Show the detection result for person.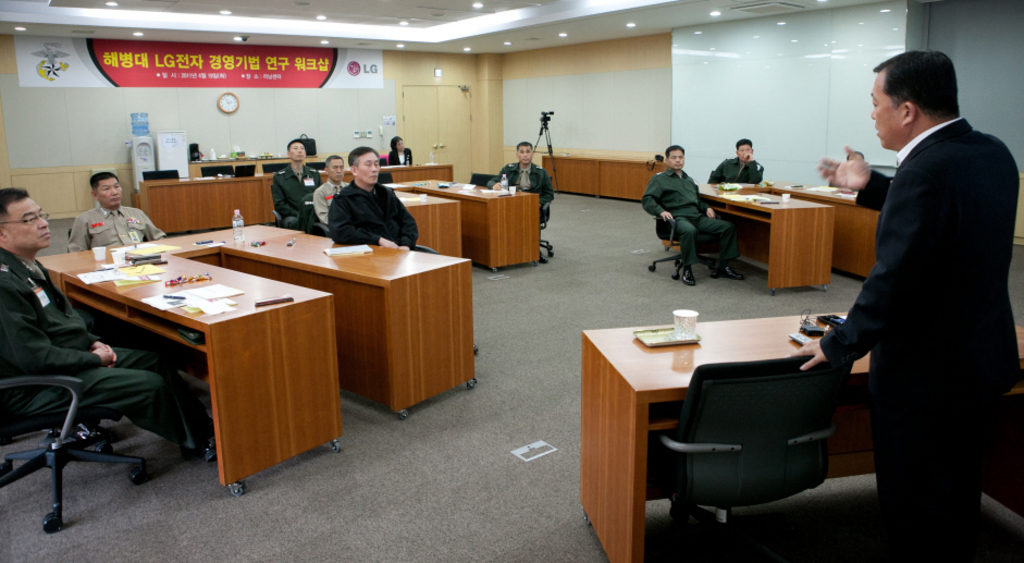
locate(787, 48, 1023, 562).
